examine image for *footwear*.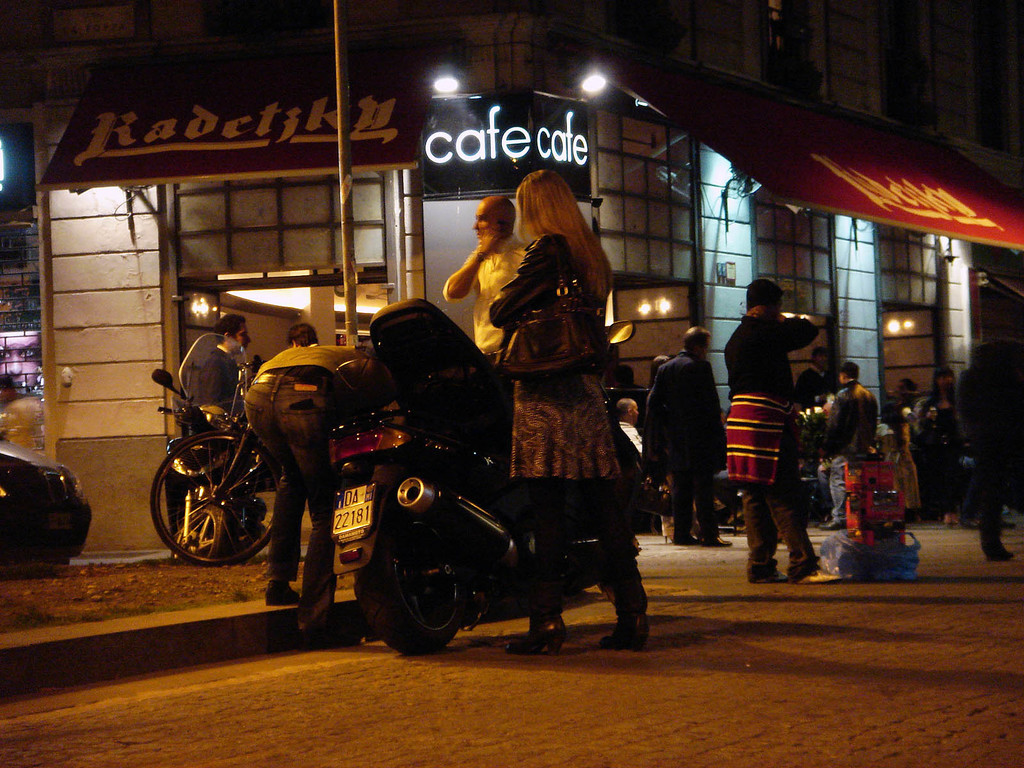
Examination result: <bbox>506, 615, 568, 657</bbox>.
